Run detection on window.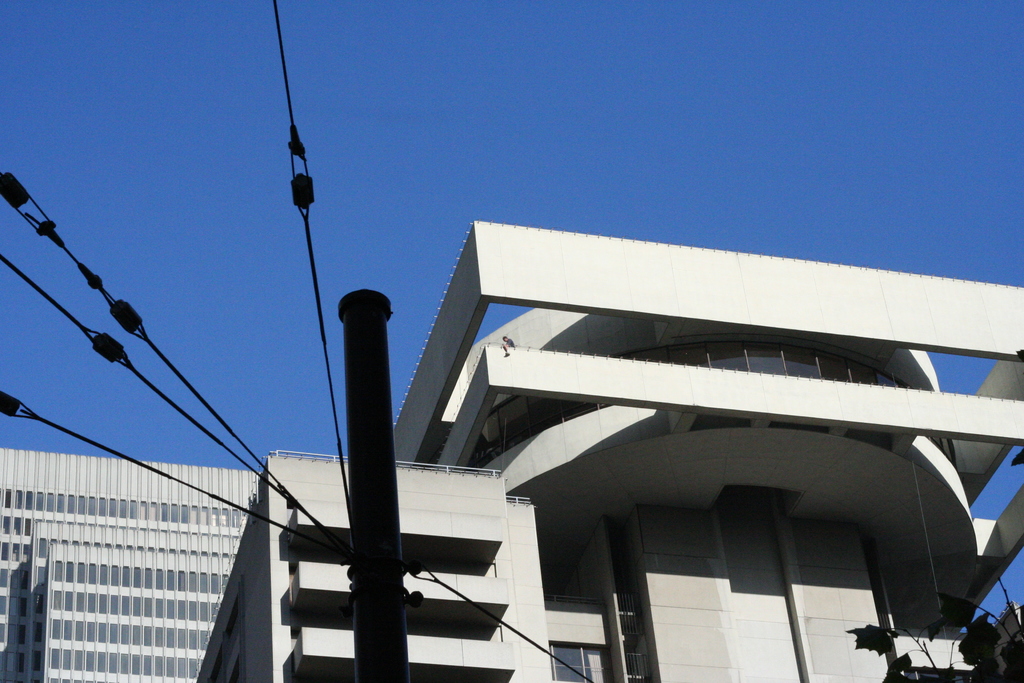
Result: <bbox>535, 634, 606, 682</bbox>.
